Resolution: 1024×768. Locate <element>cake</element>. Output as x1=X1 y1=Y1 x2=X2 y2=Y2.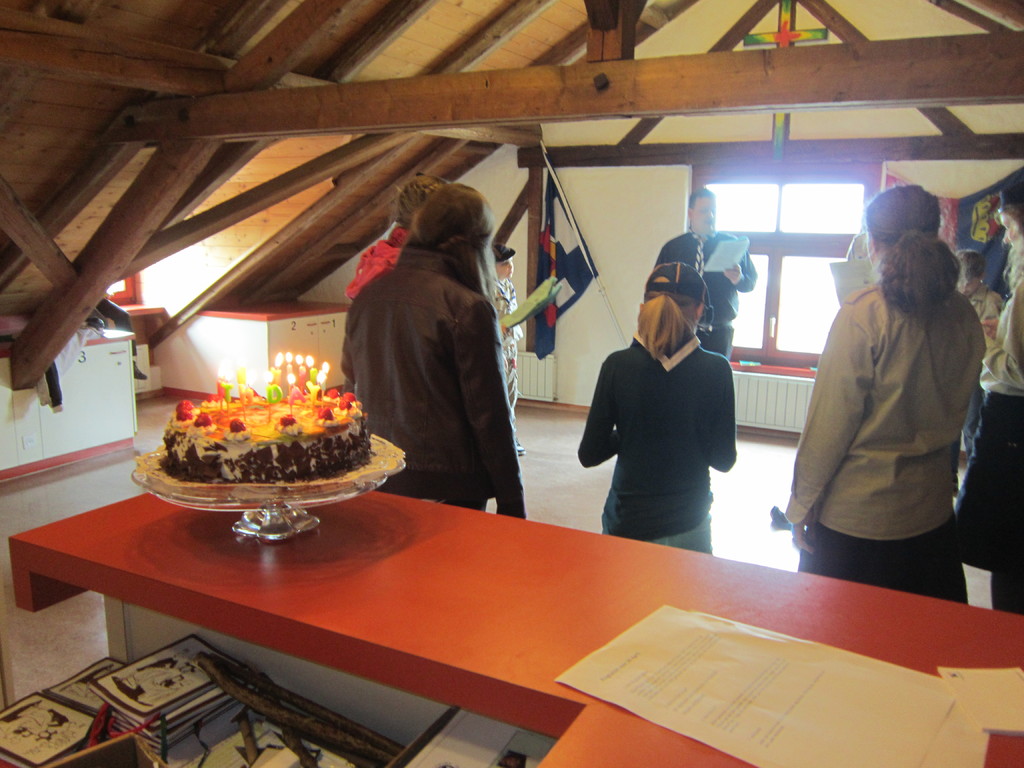
x1=157 y1=383 x2=375 y2=479.
